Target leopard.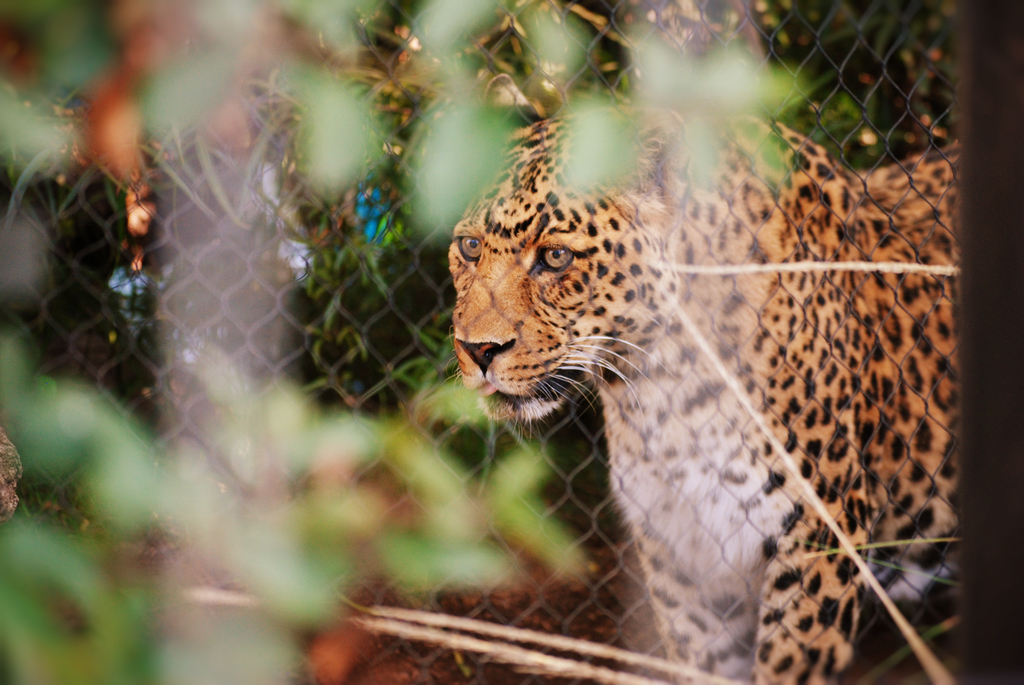
Target region: [x1=431, y1=100, x2=958, y2=684].
